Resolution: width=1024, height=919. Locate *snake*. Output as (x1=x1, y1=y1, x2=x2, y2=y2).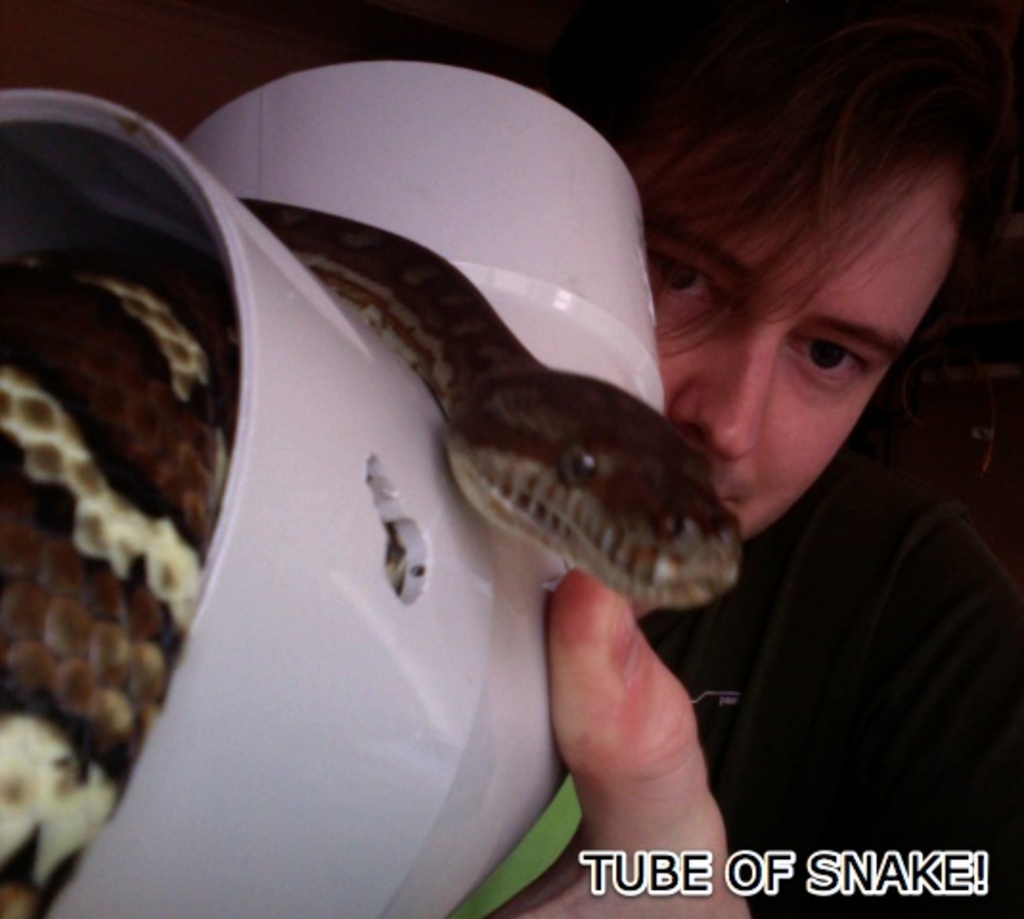
(x1=0, y1=197, x2=737, y2=917).
